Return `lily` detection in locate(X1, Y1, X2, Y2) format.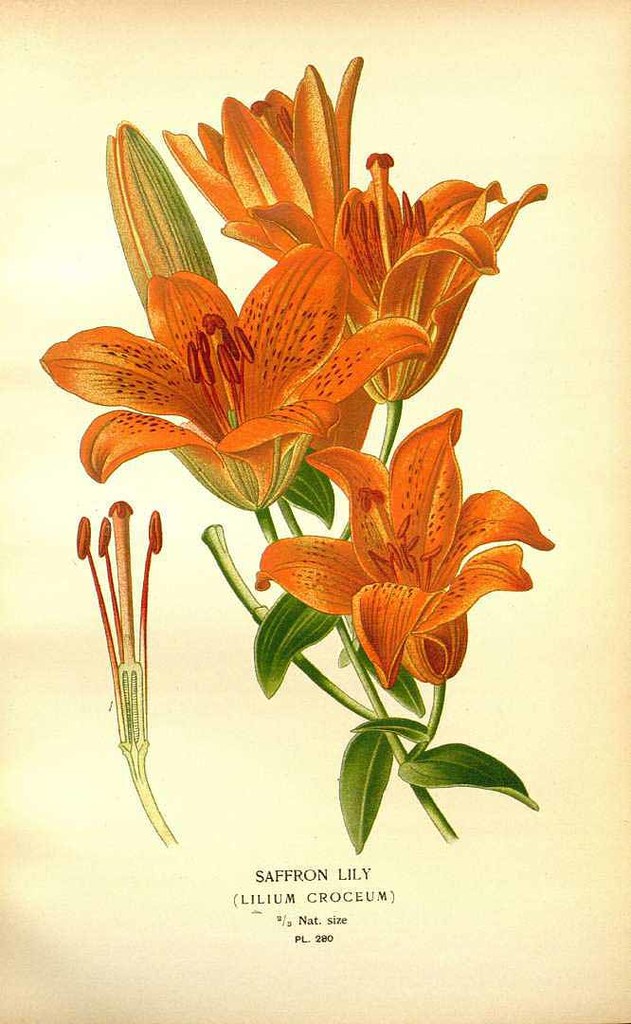
locate(44, 247, 434, 516).
